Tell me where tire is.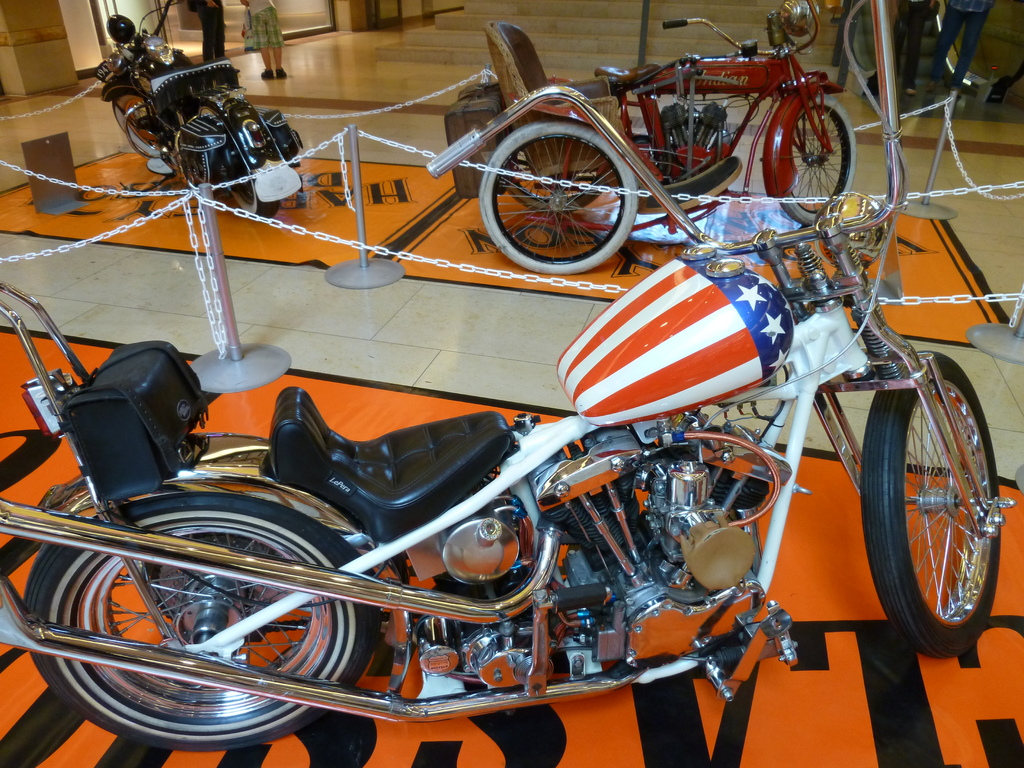
tire is at bbox(496, 117, 607, 216).
